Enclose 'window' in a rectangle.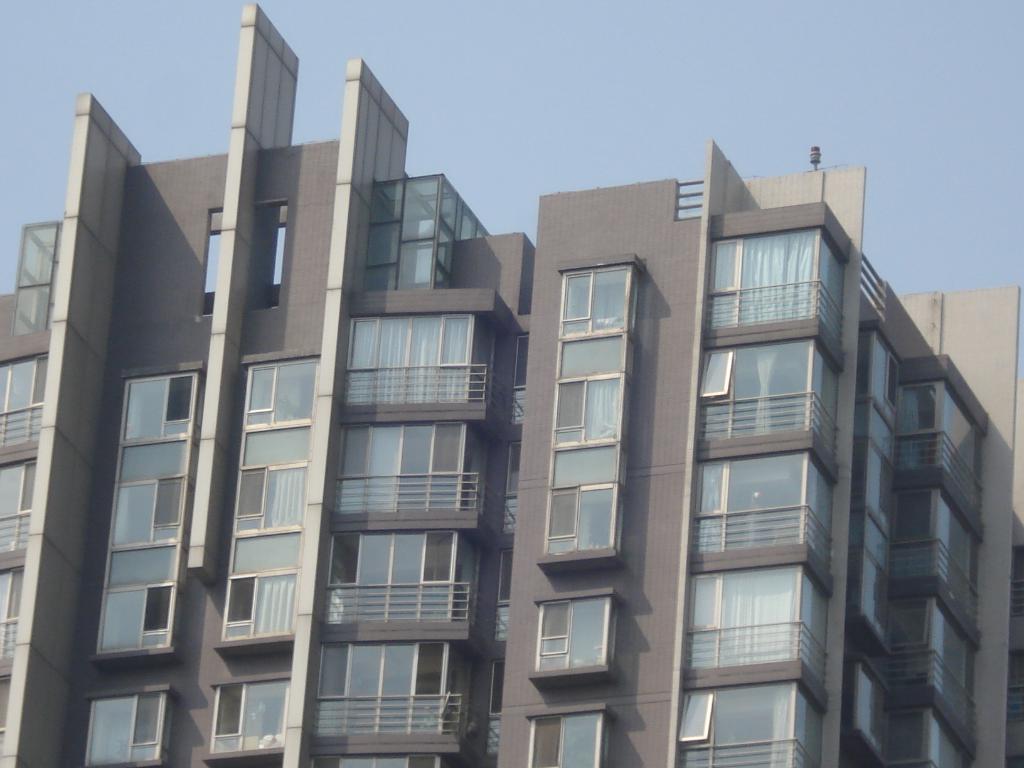
{"x1": 526, "y1": 704, "x2": 621, "y2": 767}.
